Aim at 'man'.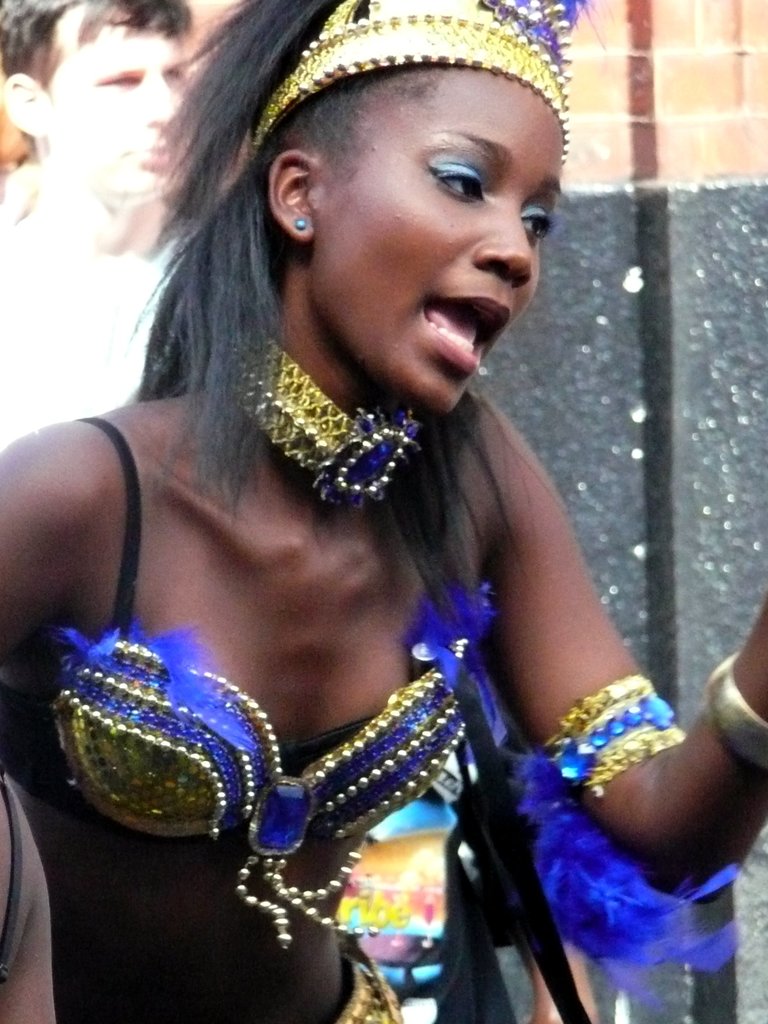
Aimed at {"x1": 0, "y1": 0, "x2": 203, "y2": 441}.
